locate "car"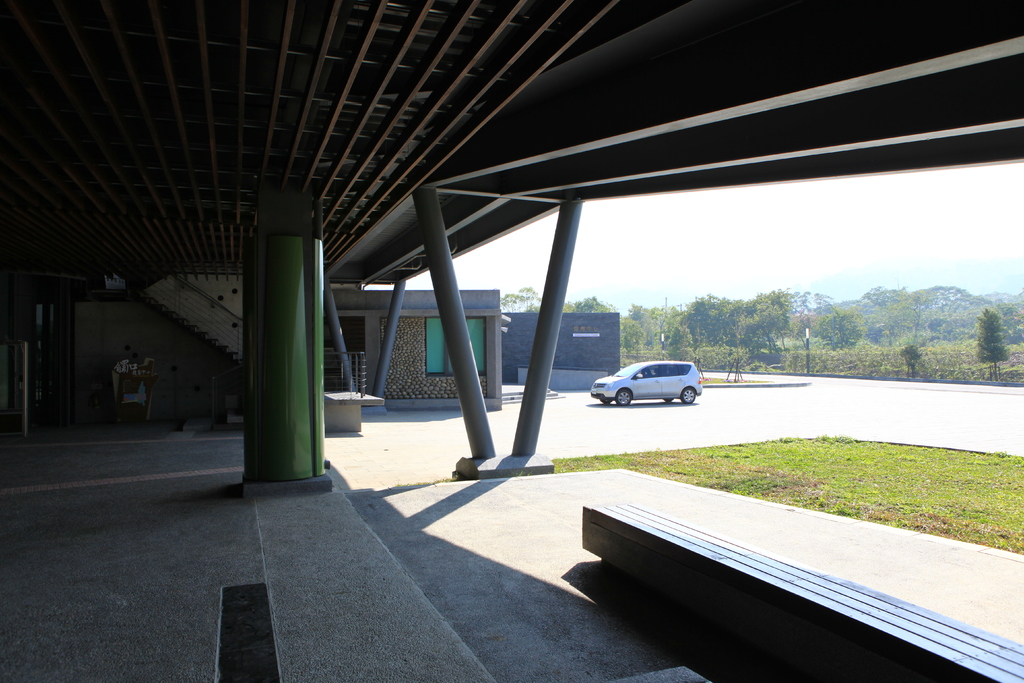
(596, 350, 725, 410)
